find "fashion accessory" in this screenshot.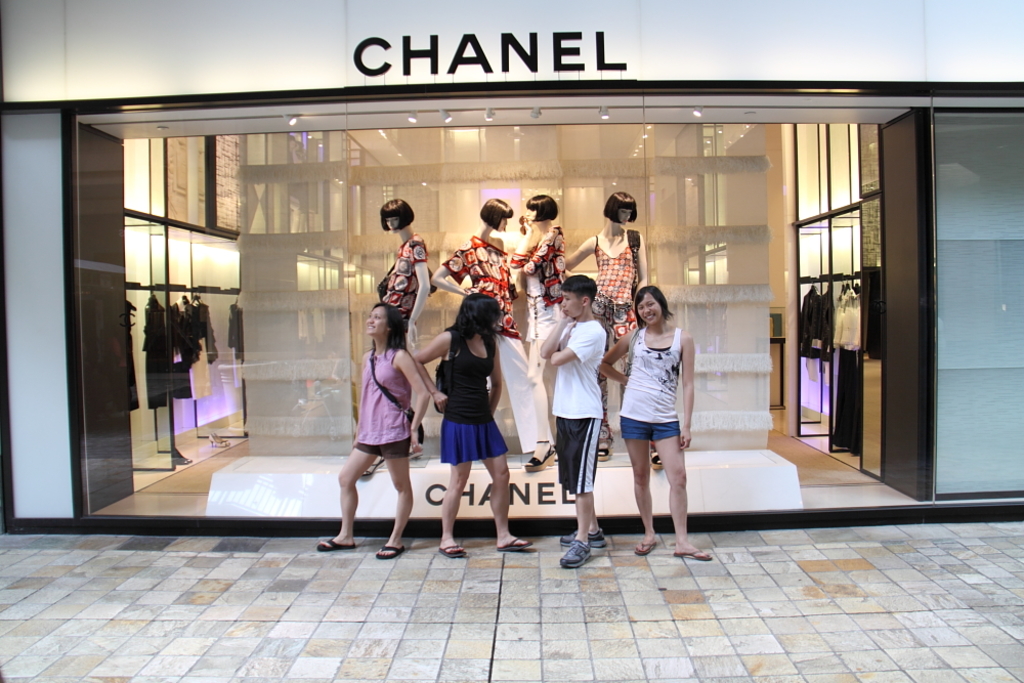
The bounding box for "fashion accessory" is [377,260,437,304].
